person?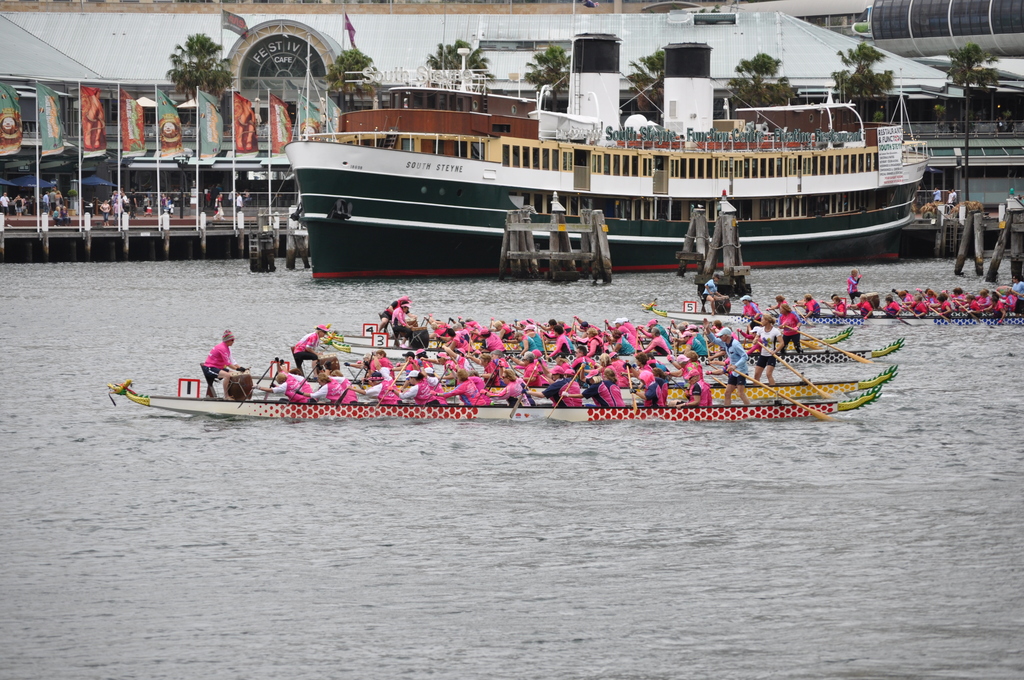
(left=825, top=295, right=847, bottom=318)
